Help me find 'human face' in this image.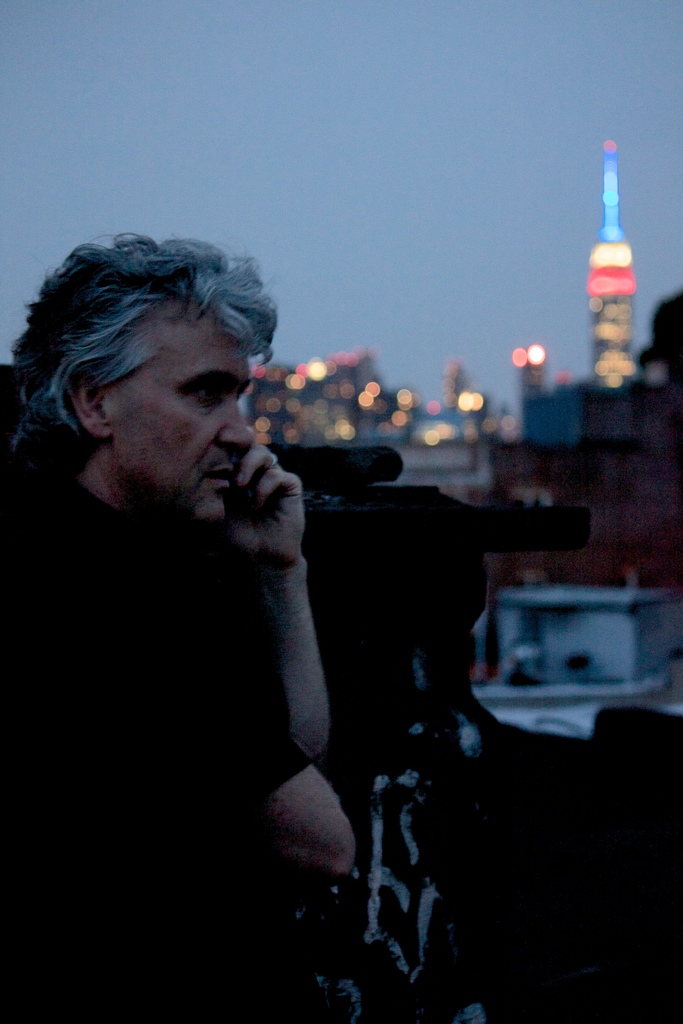
Found it: 113:284:275:525.
